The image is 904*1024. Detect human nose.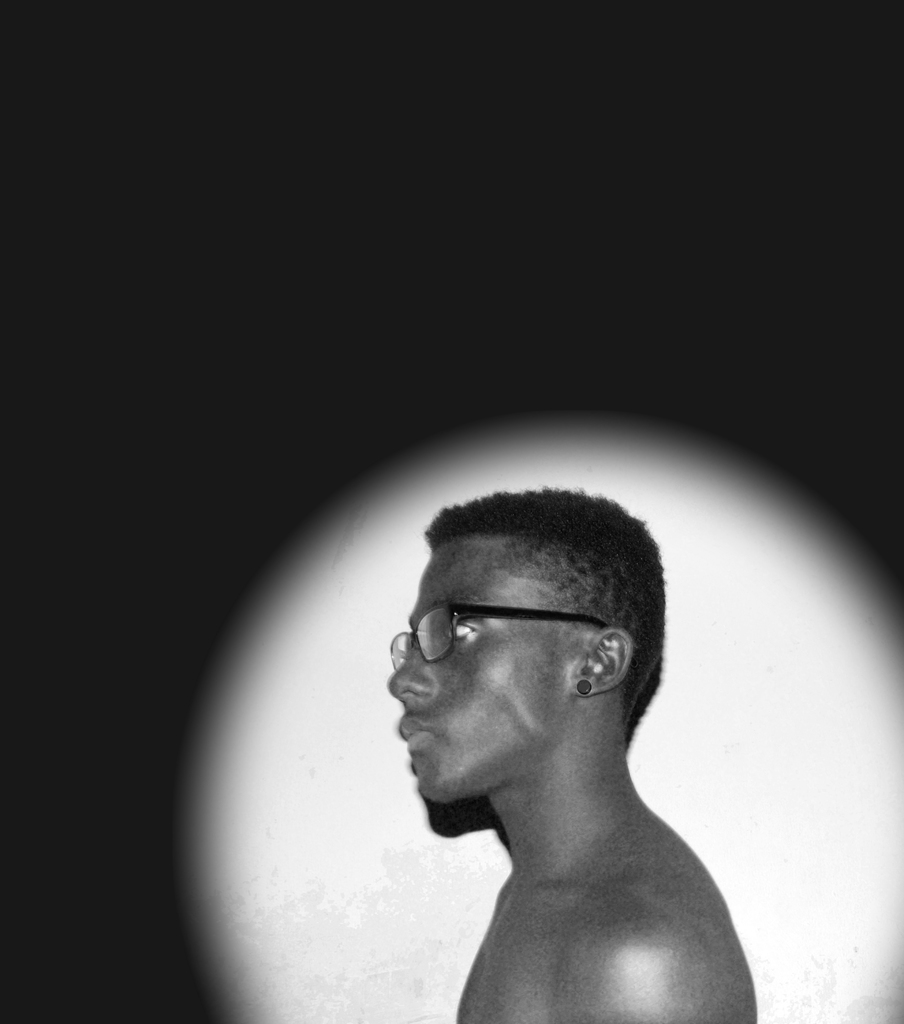
Detection: BBox(383, 636, 439, 700).
